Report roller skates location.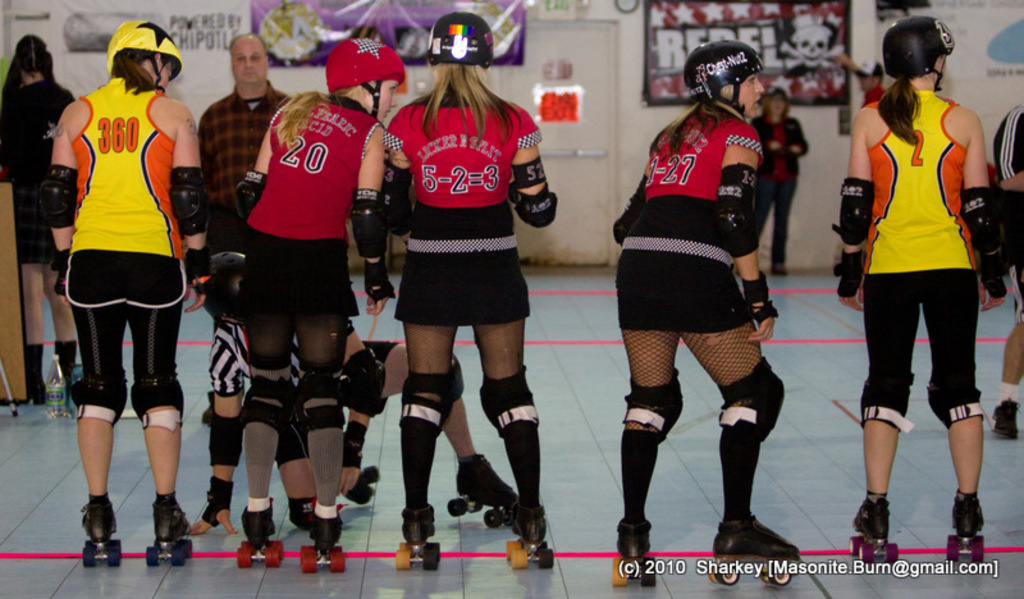
Report: x1=145 y1=498 x2=195 y2=568.
